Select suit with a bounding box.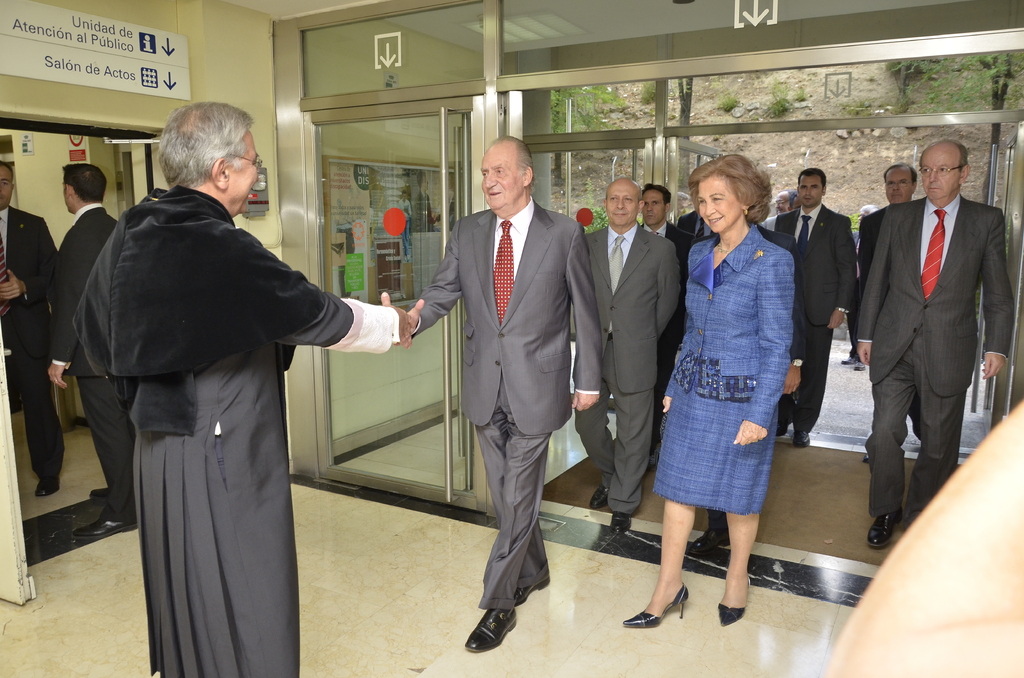
774/205/858/428.
